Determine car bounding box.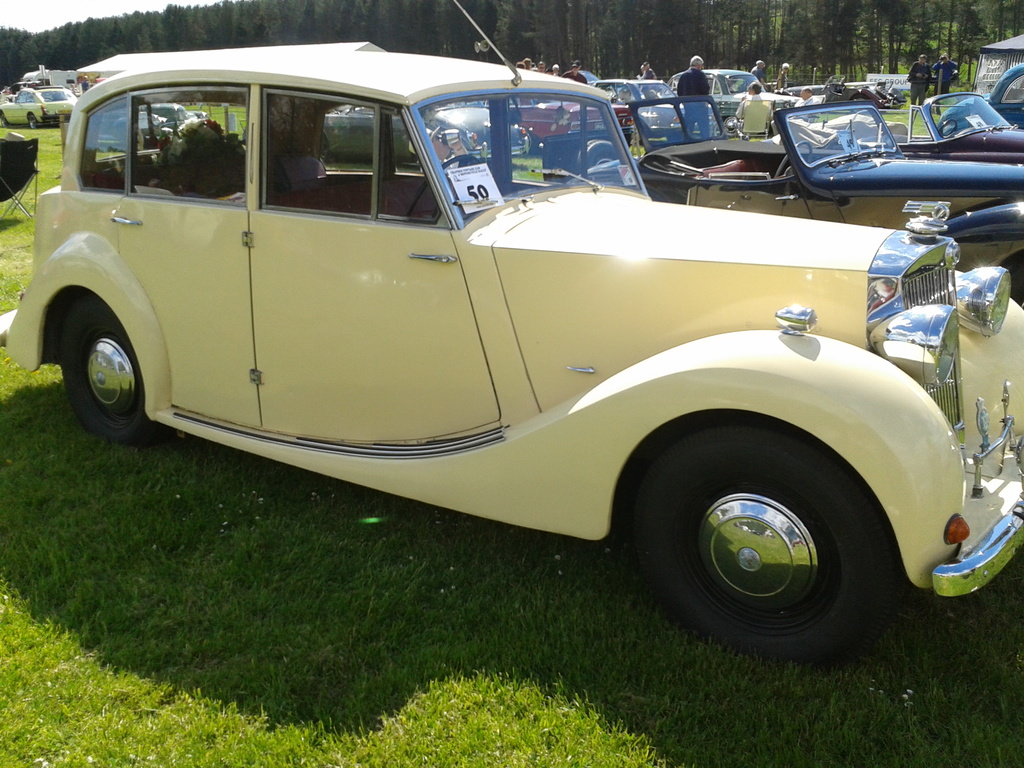
Determined: x1=645, y1=97, x2=1023, y2=292.
